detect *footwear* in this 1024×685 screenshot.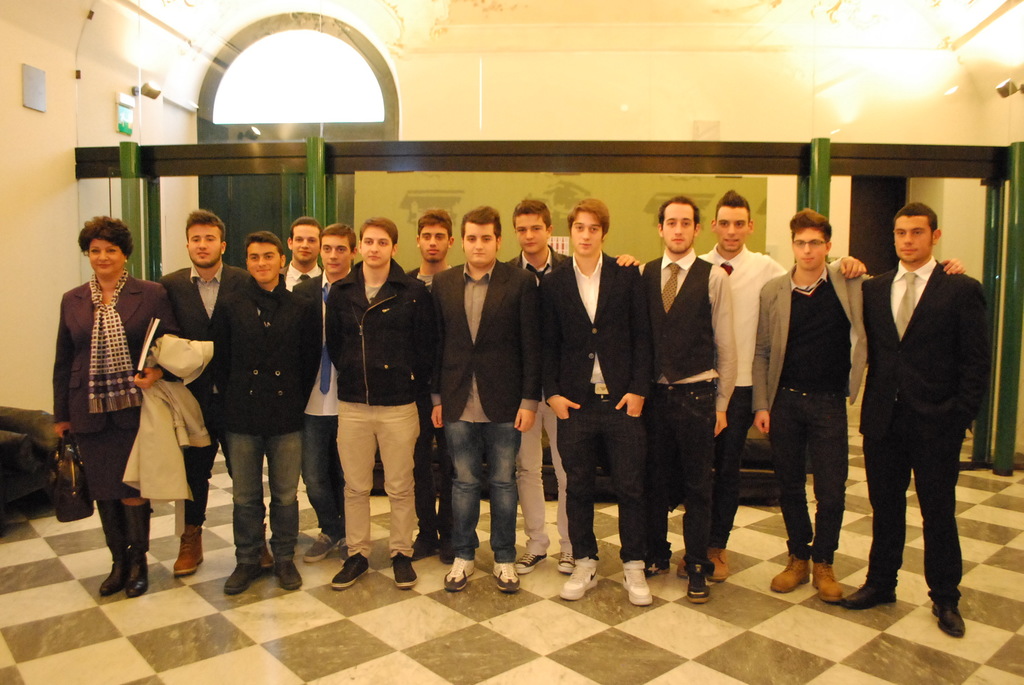
Detection: bbox(708, 542, 728, 579).
